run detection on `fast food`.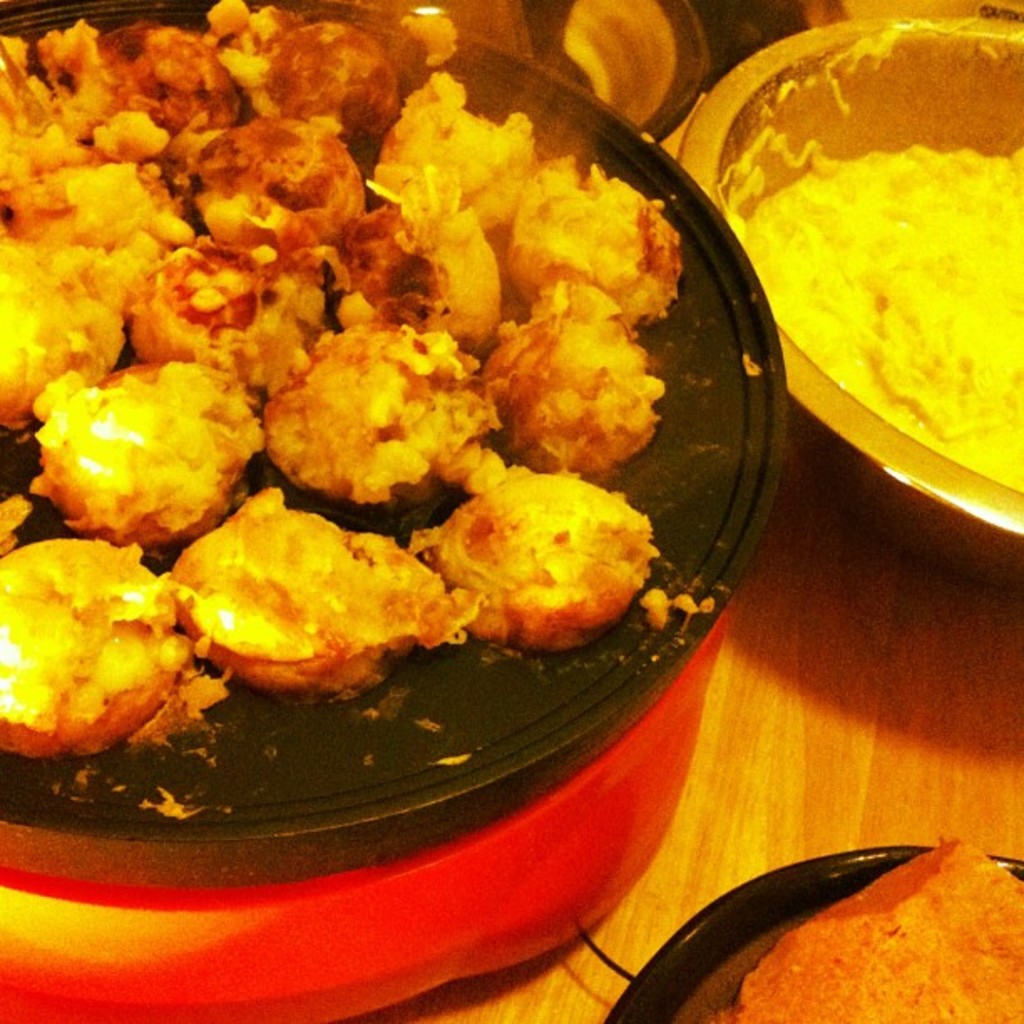
Result: select_region(0, 233, 120, 428).
